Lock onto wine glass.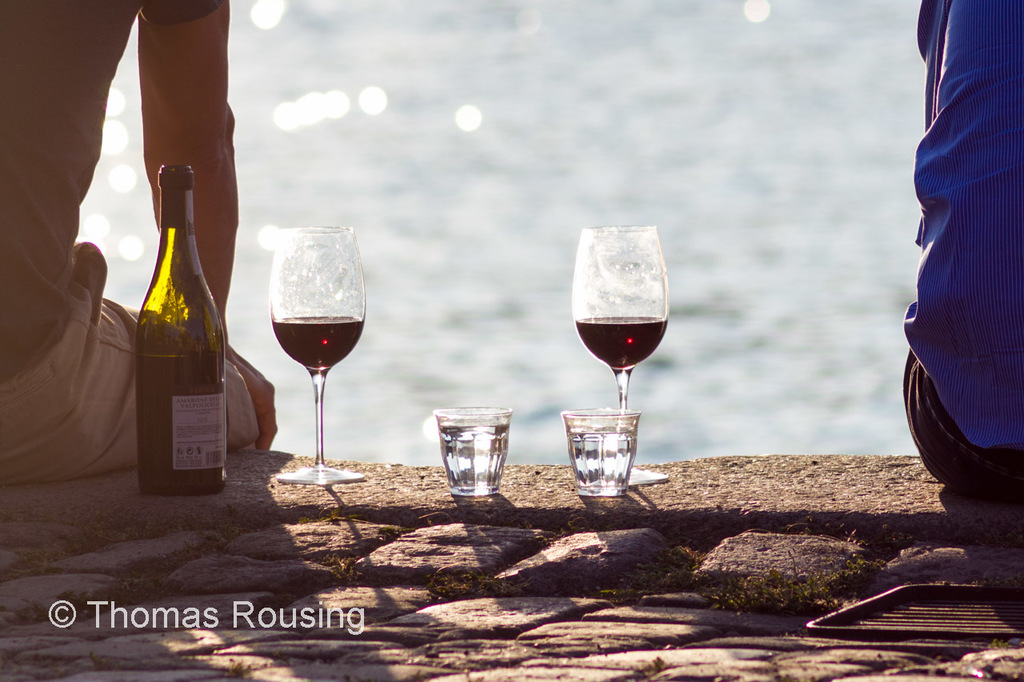
Locked: [268,229,367,481].
